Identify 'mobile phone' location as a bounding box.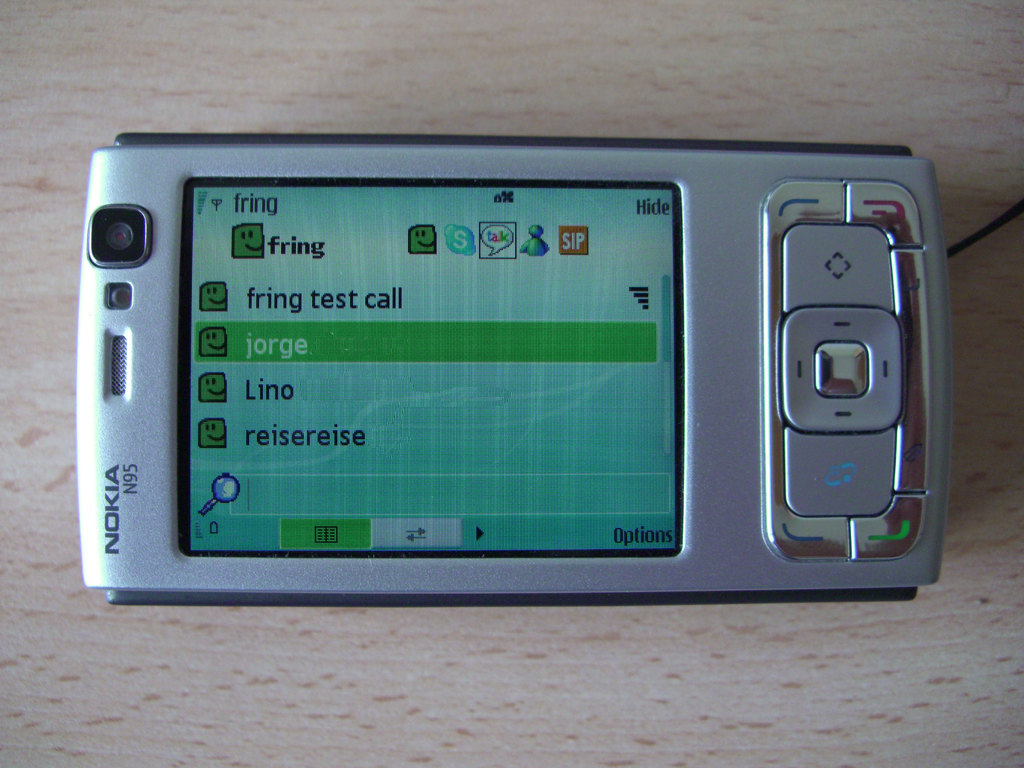
53 129 922 612.
